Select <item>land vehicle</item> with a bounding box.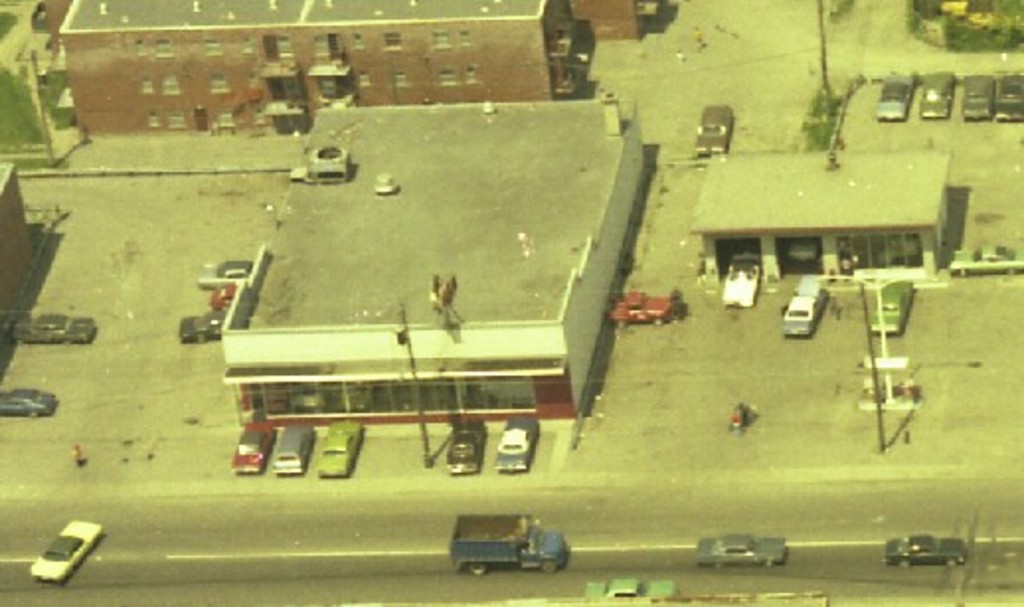
(left=945, top=243, right=1022, bottom=279).
